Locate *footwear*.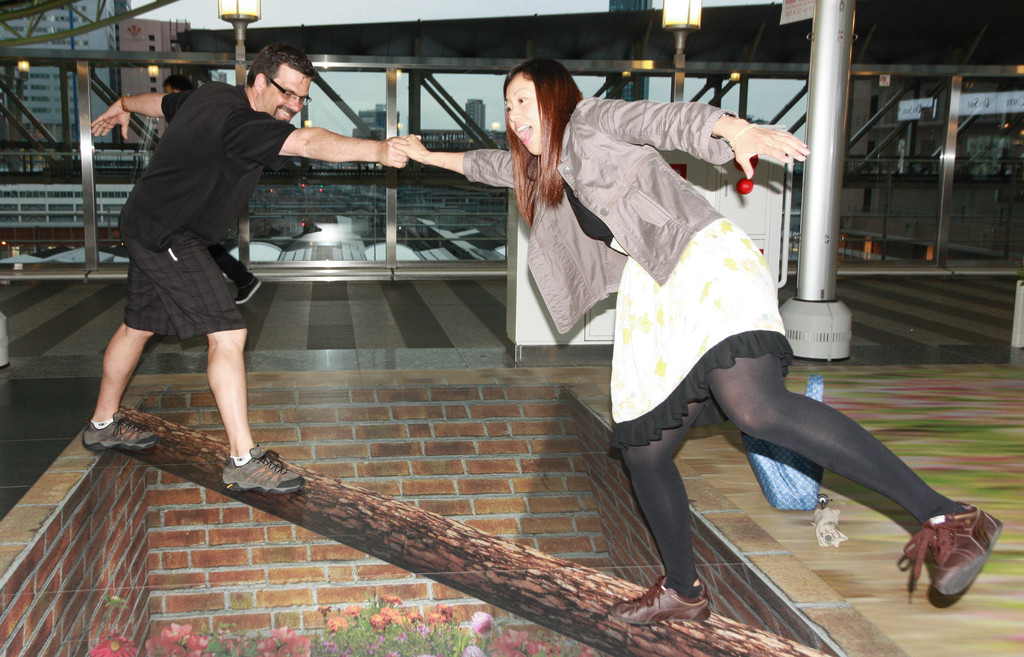
Bounding box: pyautogui.locateOnScreen(608, 576, 716, 626).
